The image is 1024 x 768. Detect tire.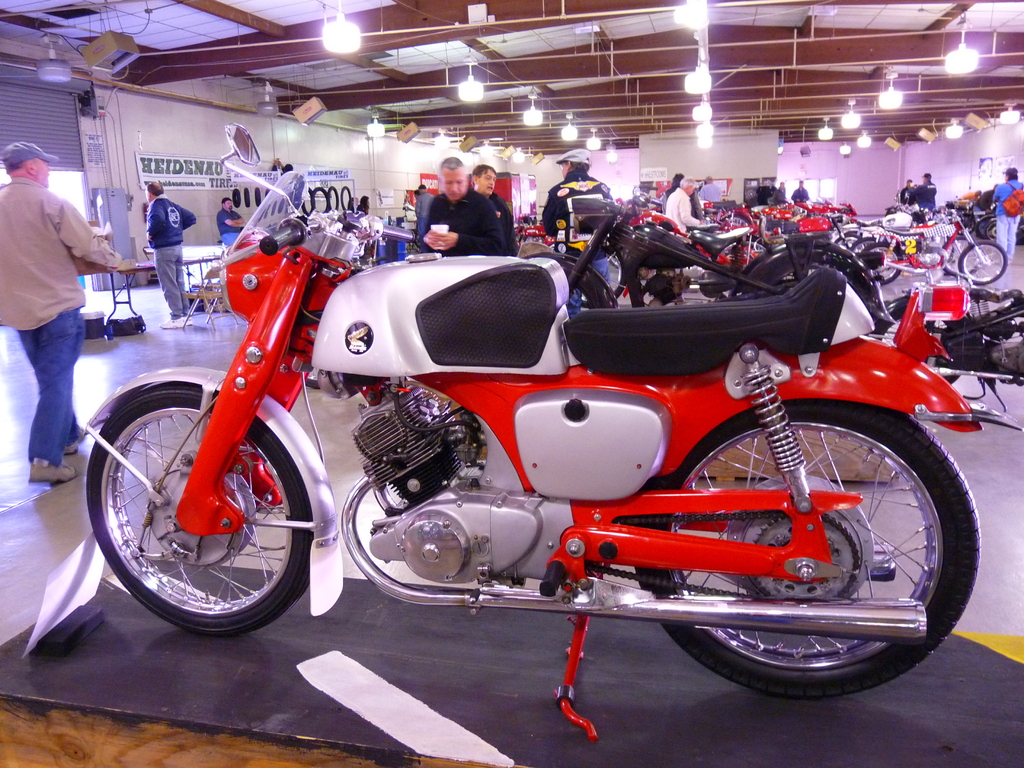
Detection: 522 252 620 308.
